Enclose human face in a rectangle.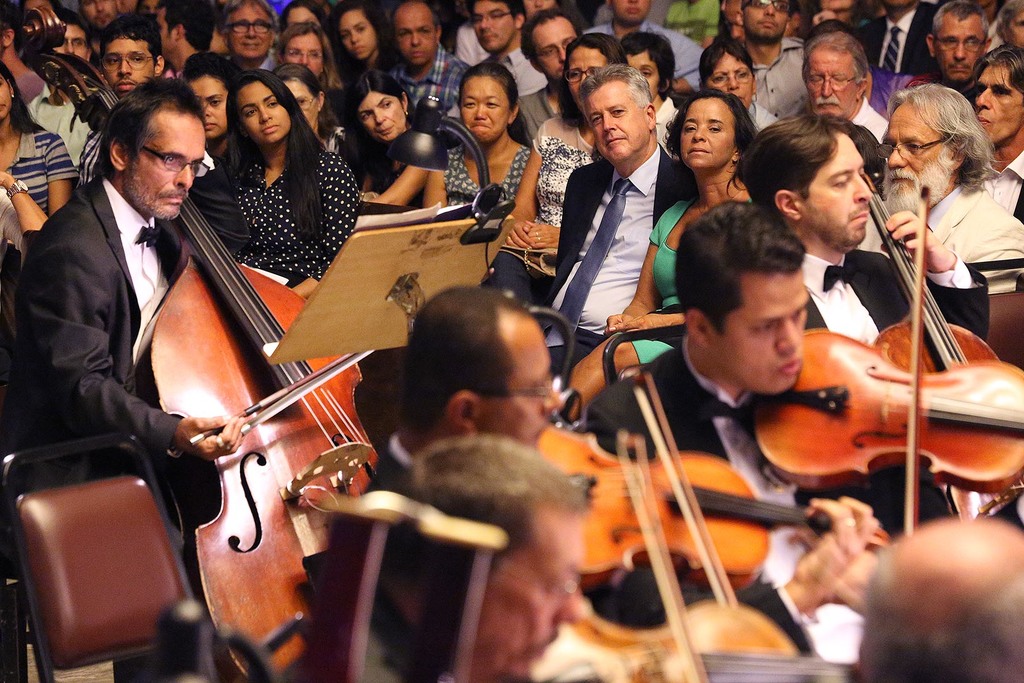
bbox=(471, 0, 511, 53).
